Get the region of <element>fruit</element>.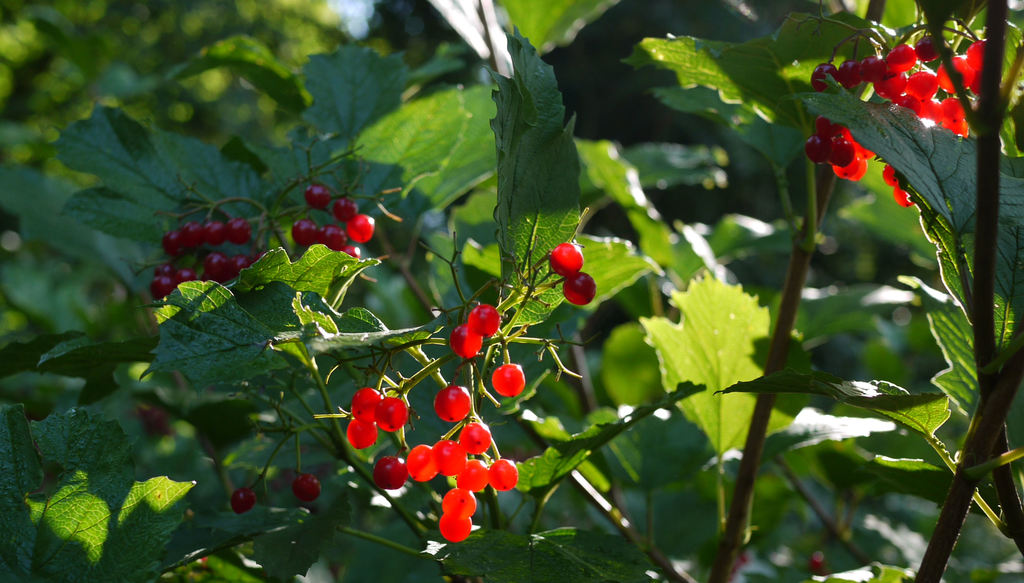
[138,409,180,439].
